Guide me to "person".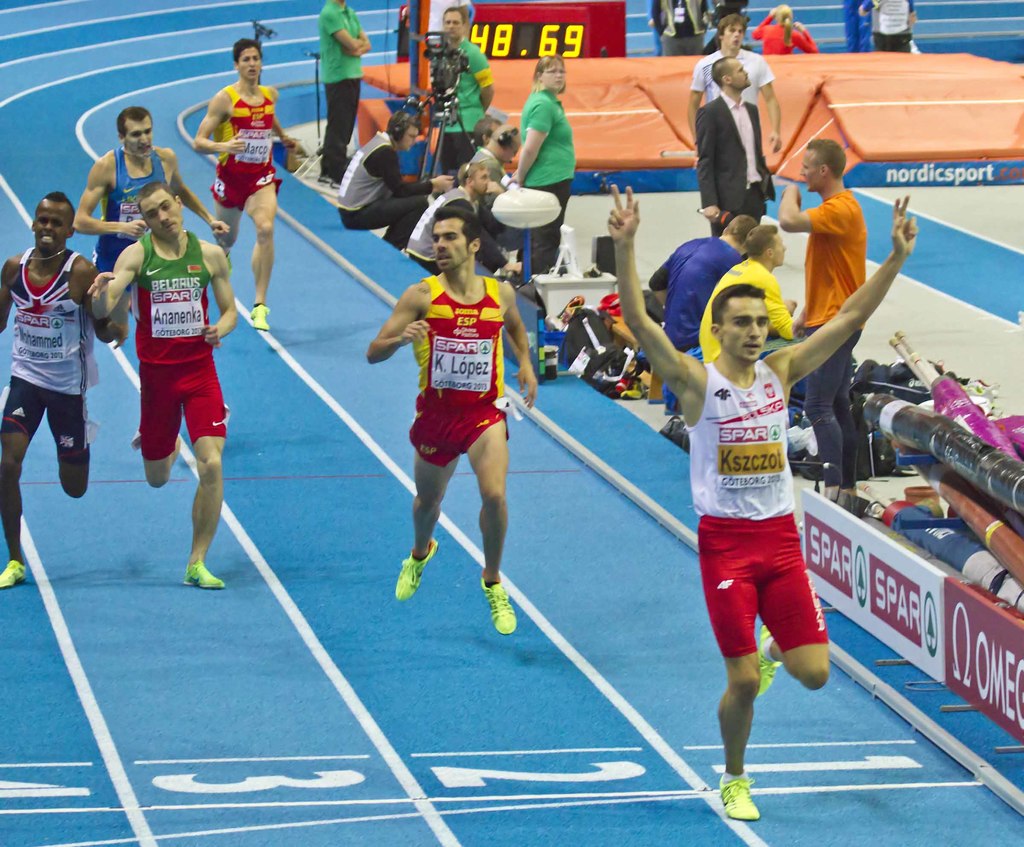
Guidance: region(70, 104, 230, 328).
